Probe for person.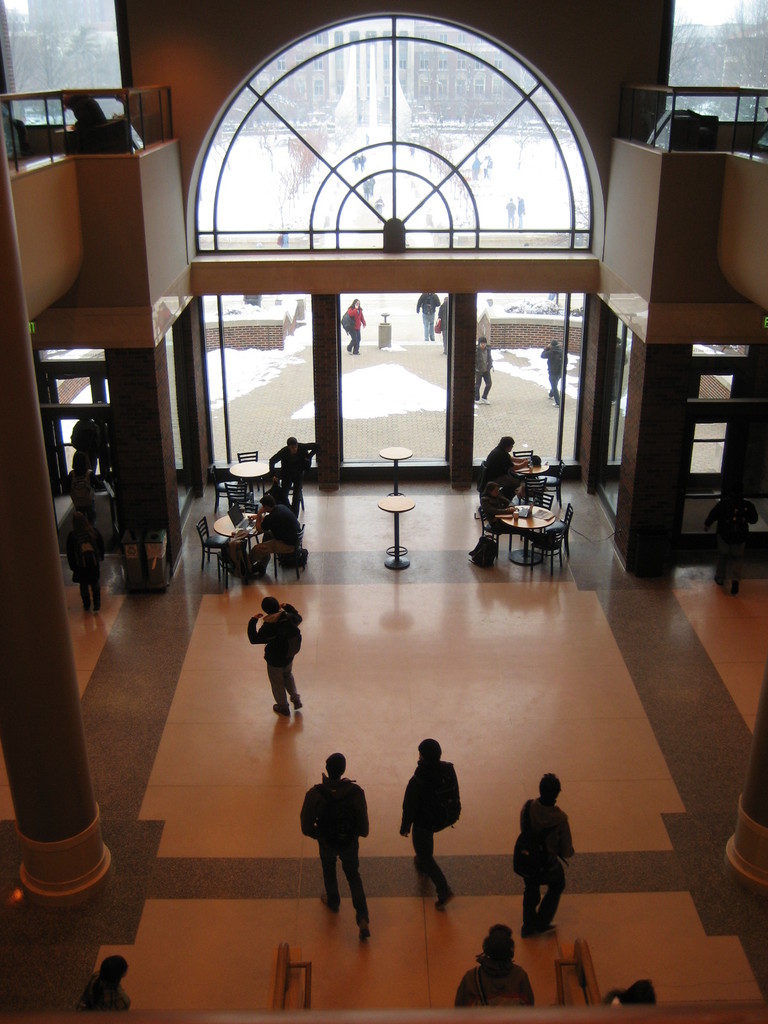
Probe result: 475 335 492 397.
